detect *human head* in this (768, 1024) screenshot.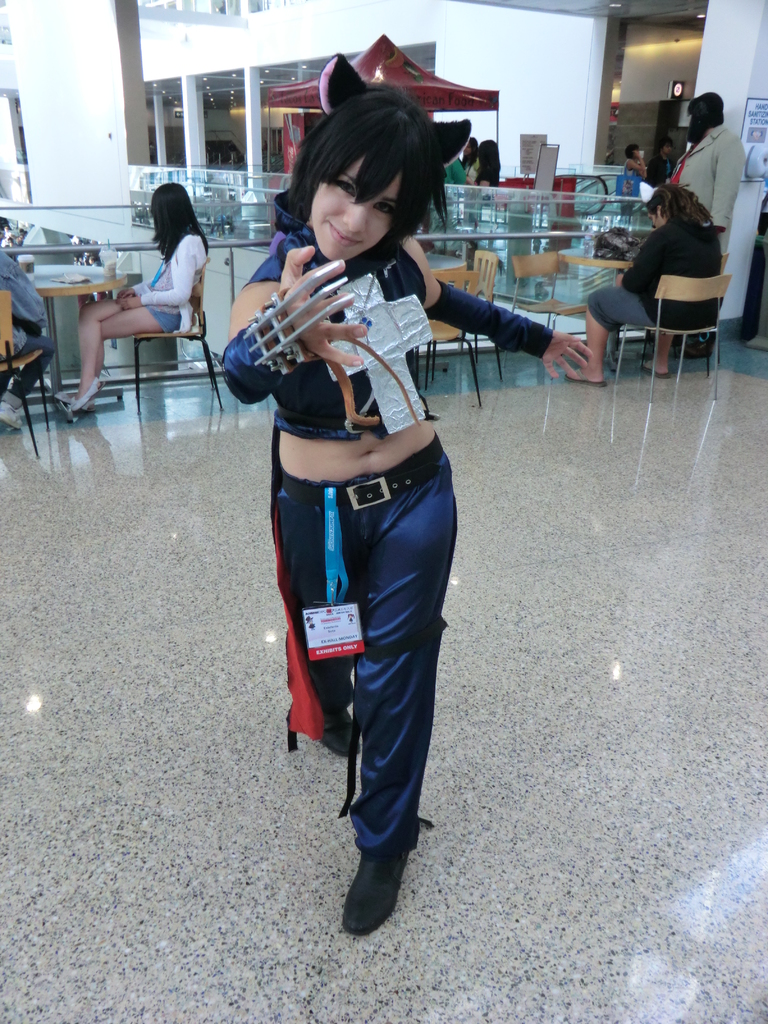
Detection: 642,182,693,232.
